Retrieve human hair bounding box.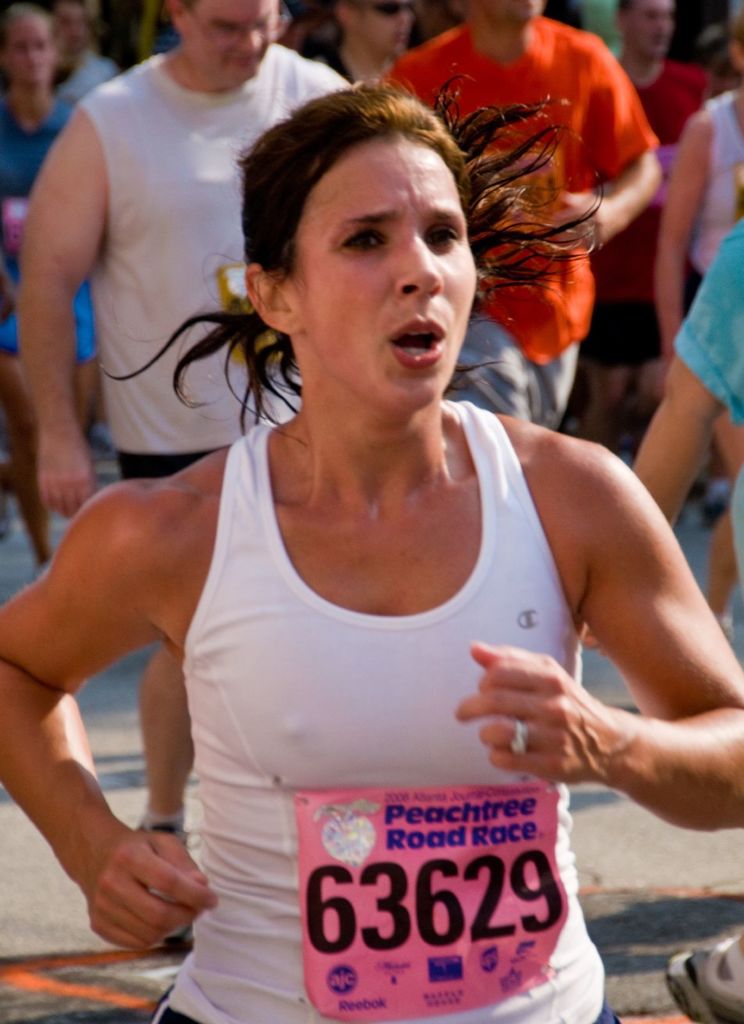
Bounding box: [left=0, top=0, right=59, bottom=60].
